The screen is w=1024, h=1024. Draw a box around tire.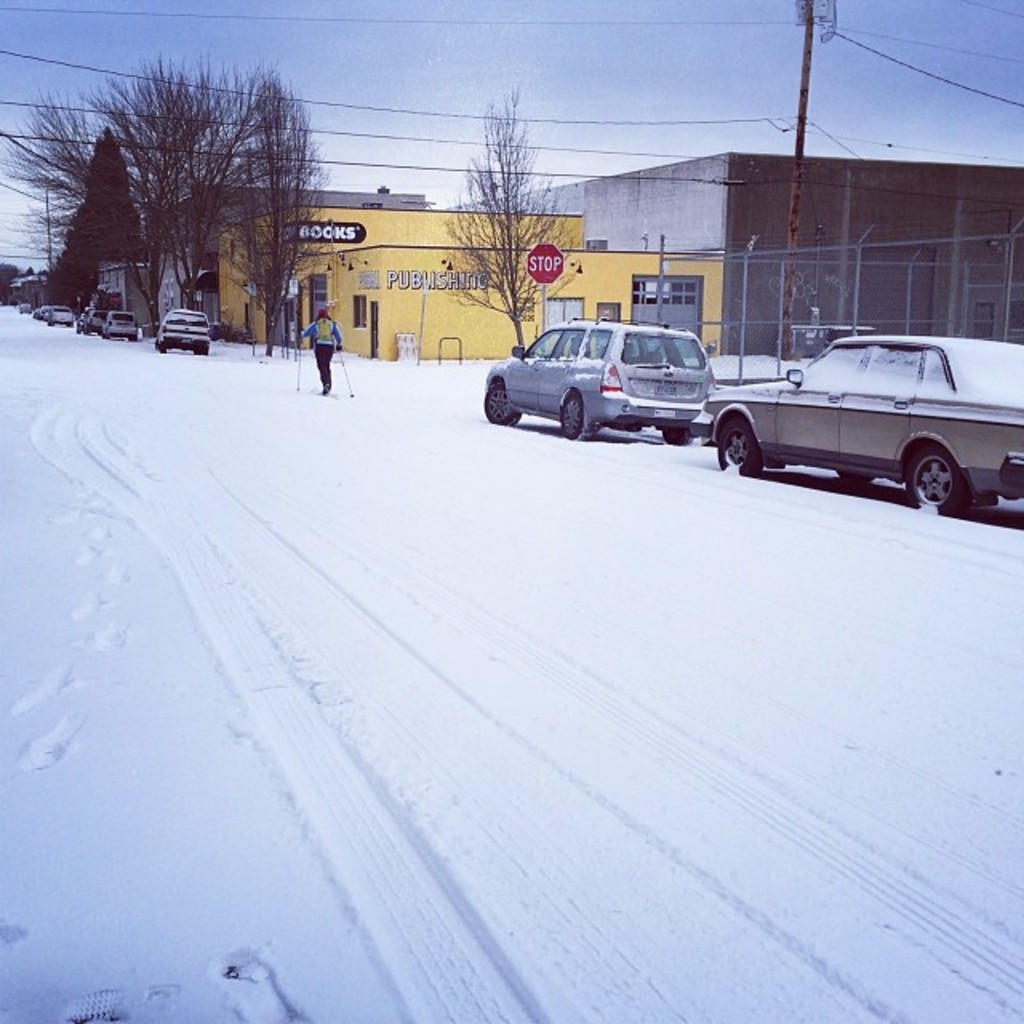
locate(901, 443, 971, 517).
